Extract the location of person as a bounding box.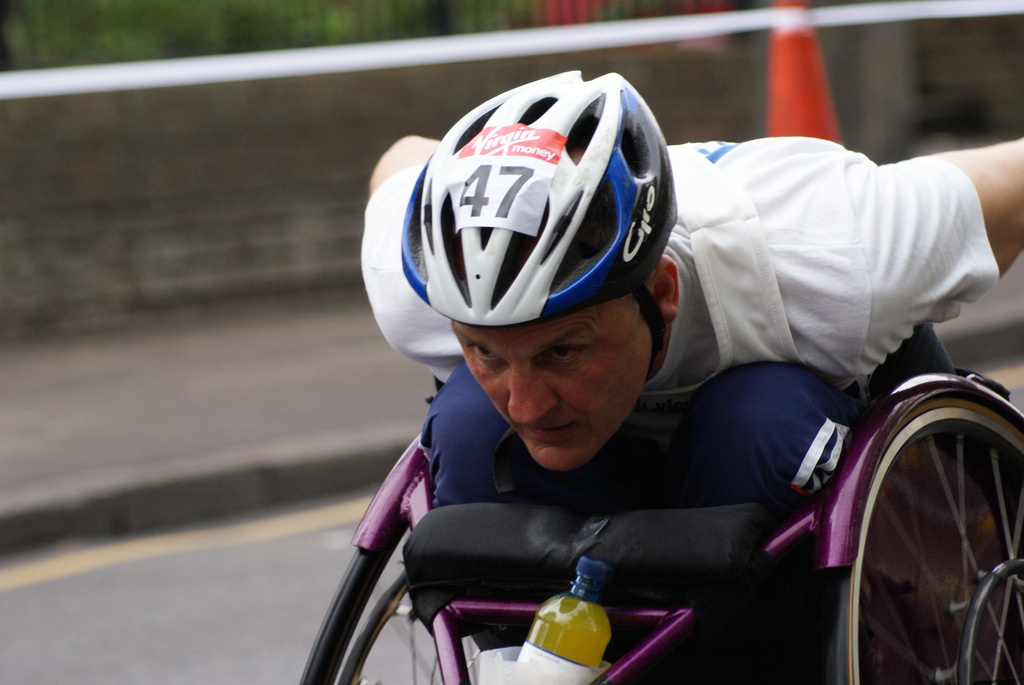
<box>353,59,1023,503</box>.
